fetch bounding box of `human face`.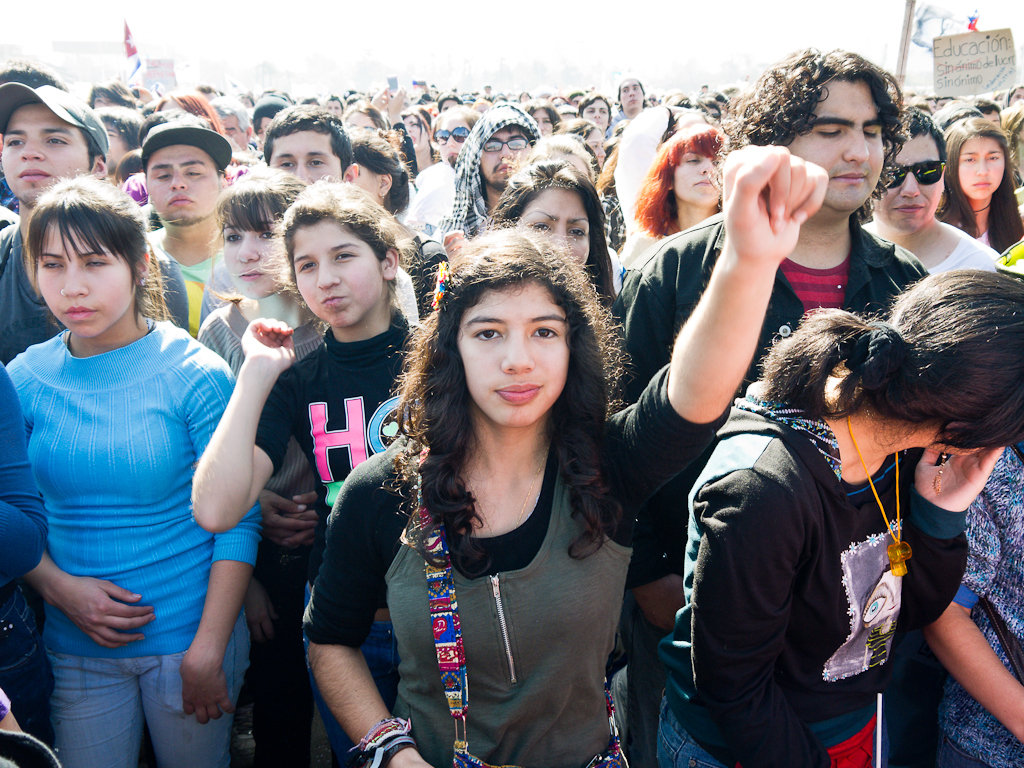
Bbox: 222:212:280:295.
